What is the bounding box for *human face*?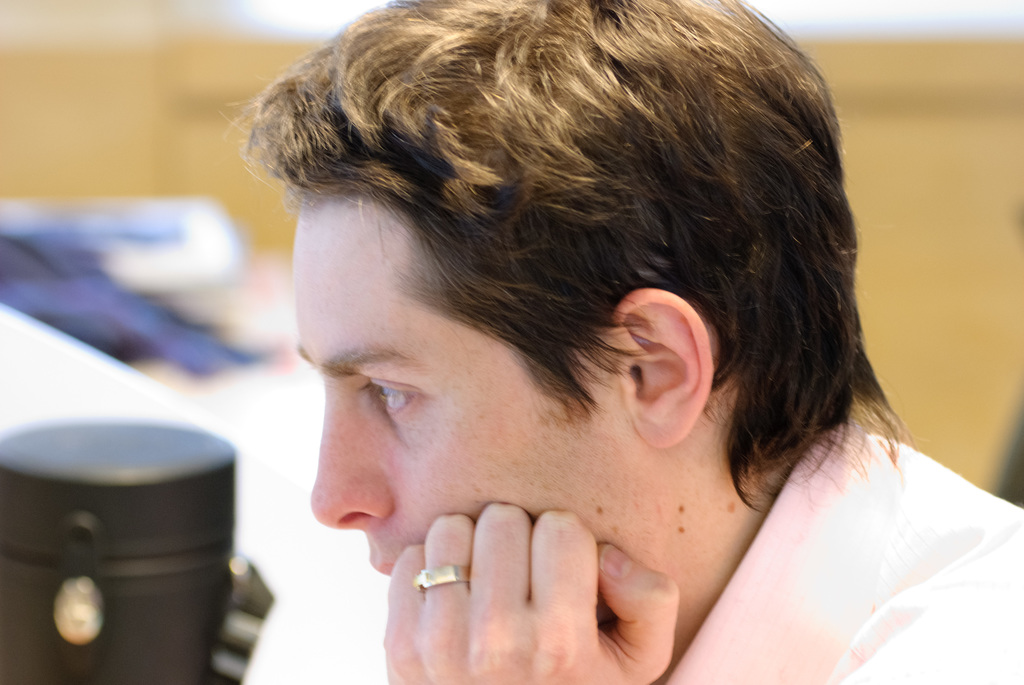
<region>289, 193, 617, 627</region>.
